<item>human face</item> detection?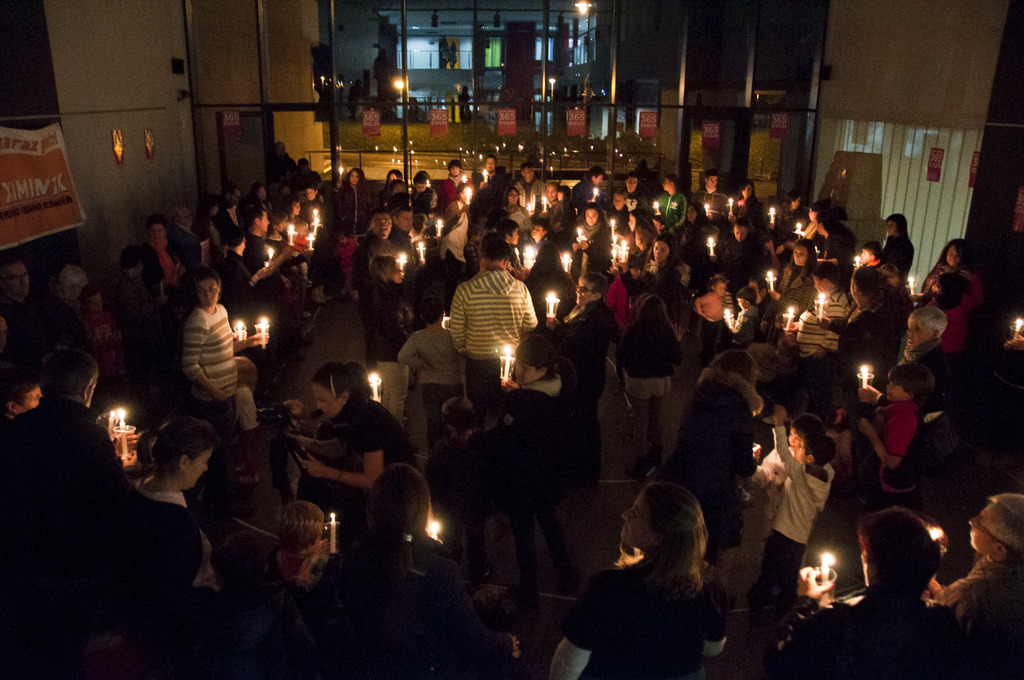
bbox=(705, 174, 717, 191)
